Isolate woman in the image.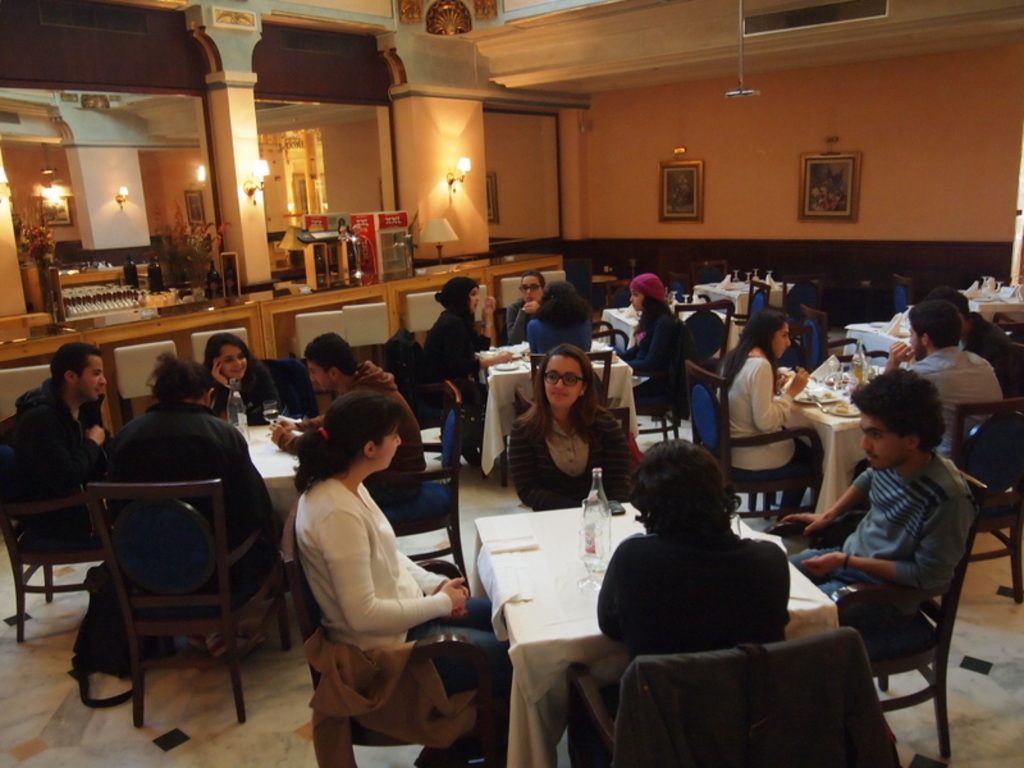
Isolated region: [x1=292, y1=389, x2=517, y2=767].
